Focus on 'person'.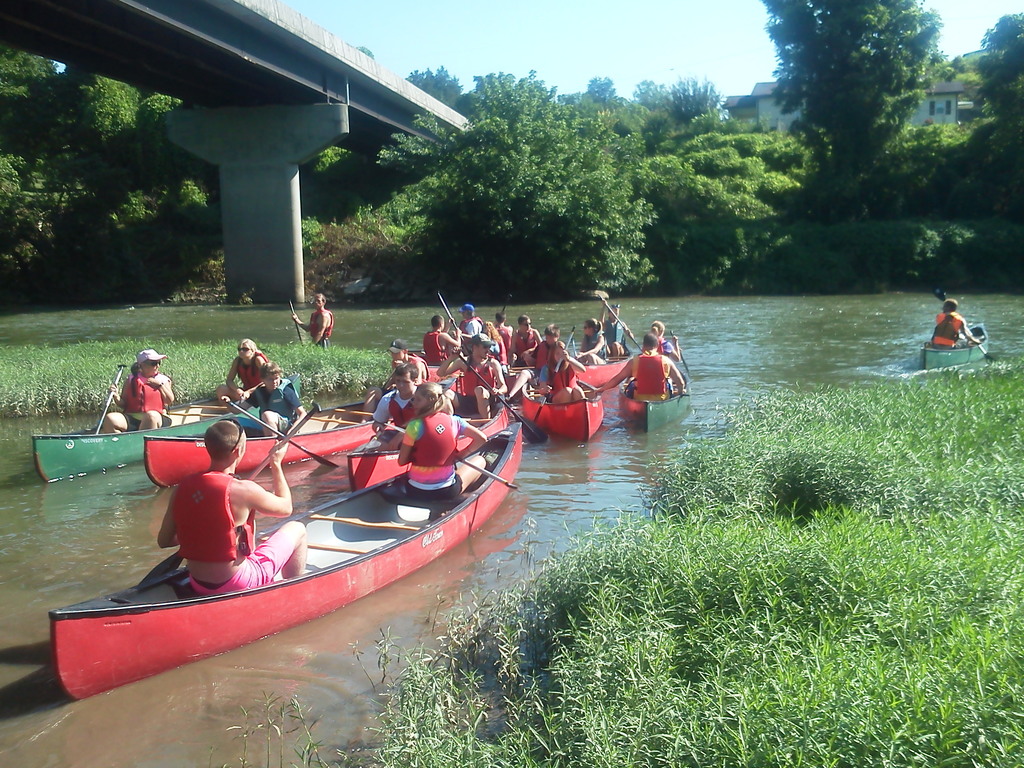
Focused at crop(156, 417, 306, 591).
